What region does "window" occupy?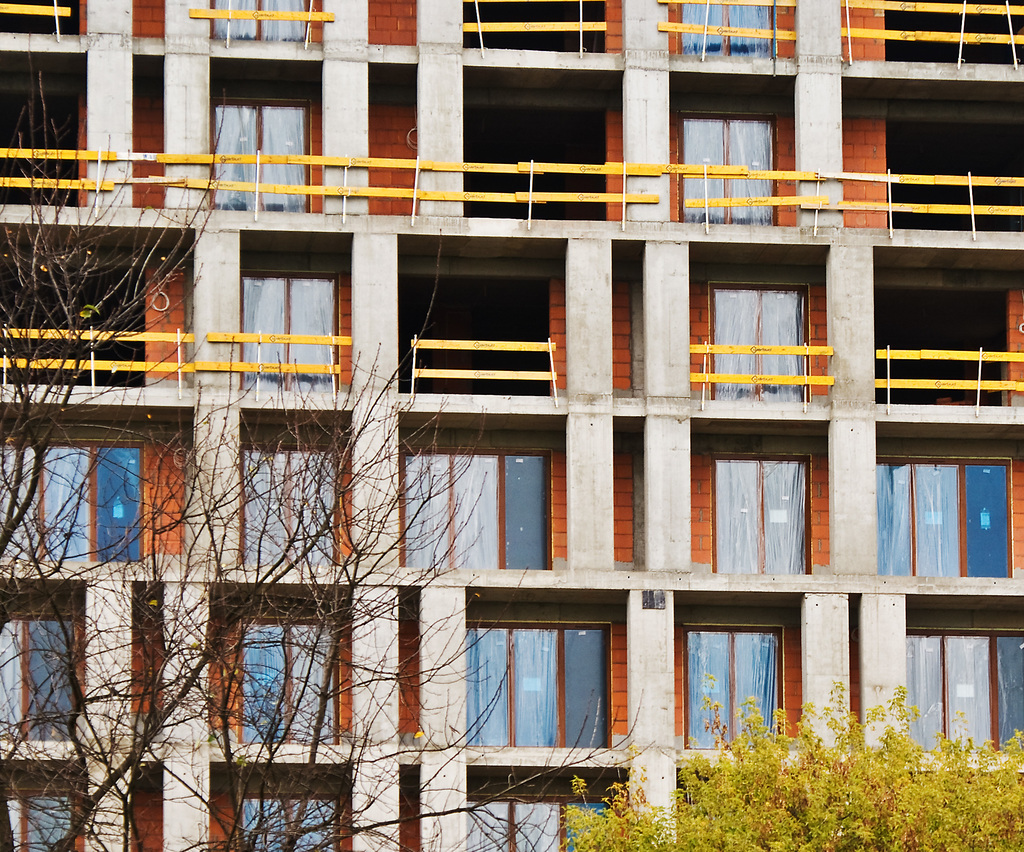
<region>682, 239, 835, 412</region>.
